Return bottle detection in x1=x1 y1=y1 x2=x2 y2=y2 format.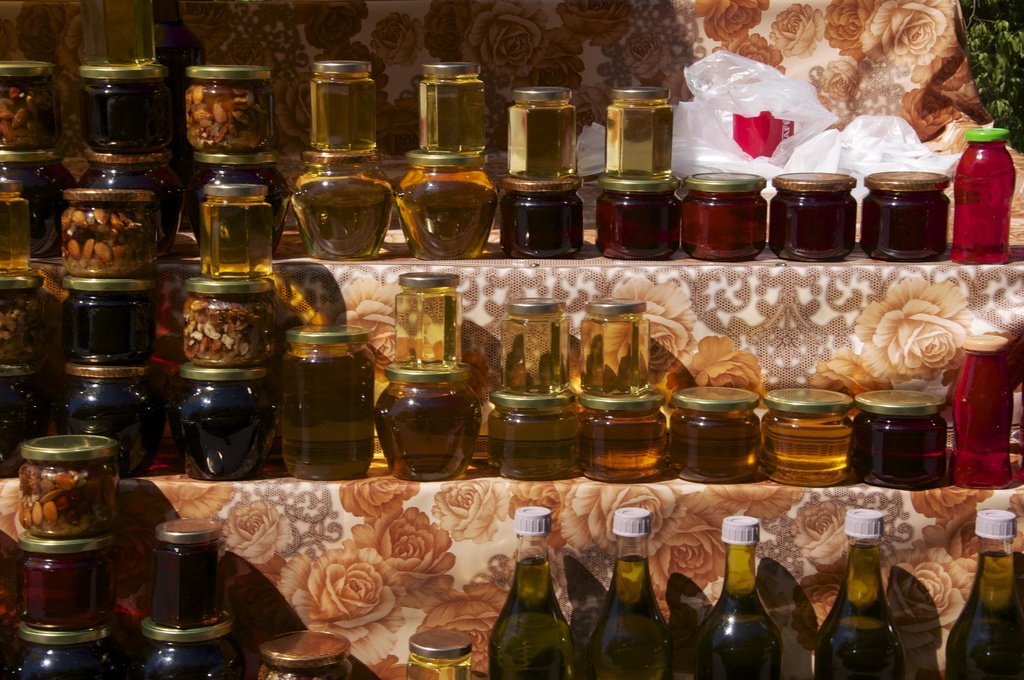
x1=699 y1=515 x2=783 y2=679.
